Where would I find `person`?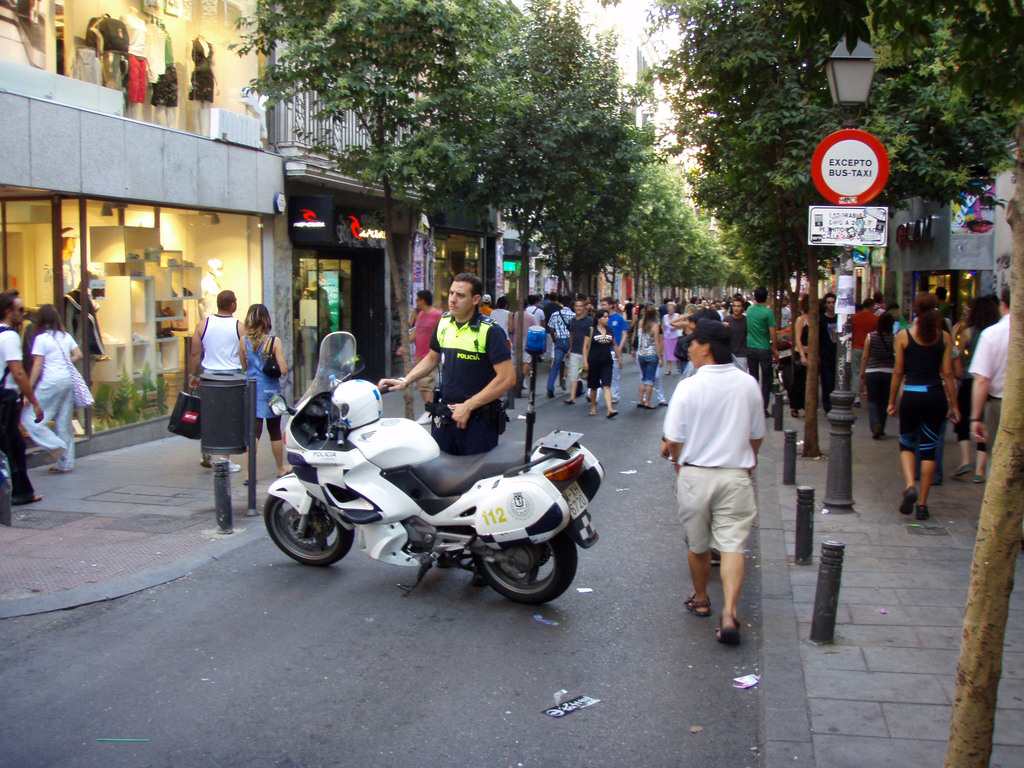
At (x1=19, y1=295, x2=91, y2=474).
